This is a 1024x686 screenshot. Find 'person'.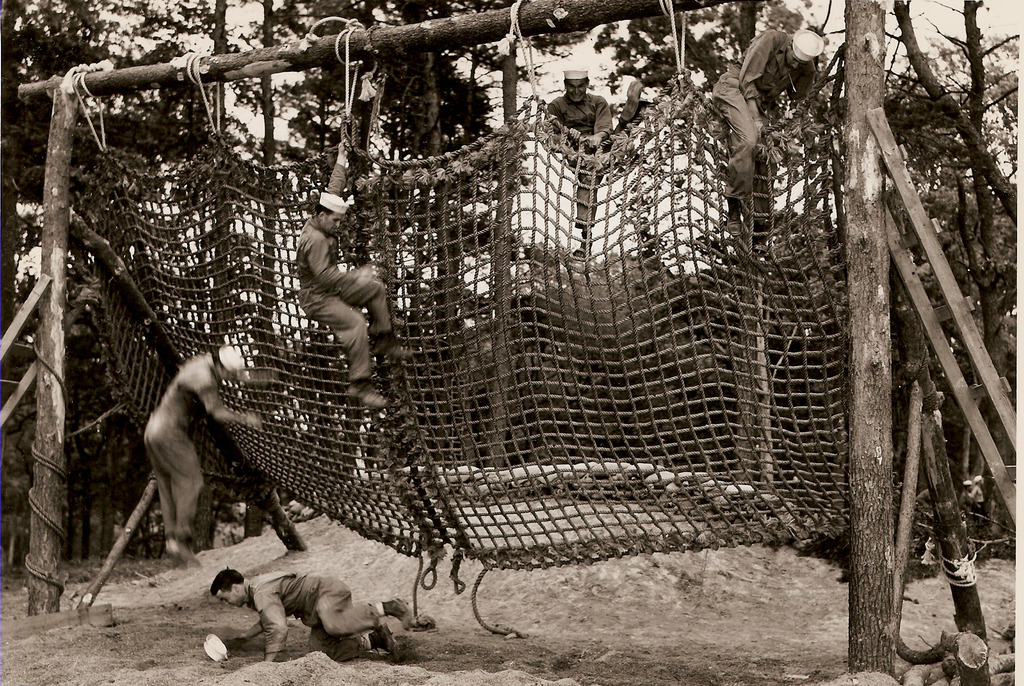
Bounding box: <box>207,568,433,668</box>.
